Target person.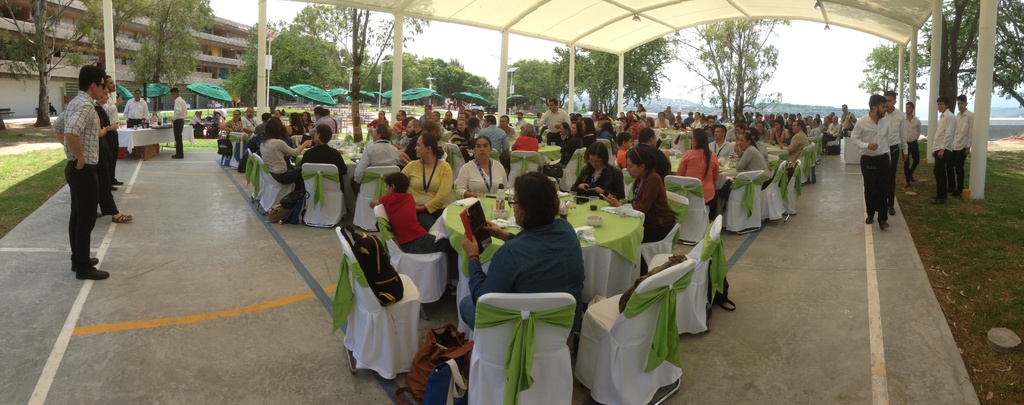
Target region: <box>675,132,727,248</box>.
